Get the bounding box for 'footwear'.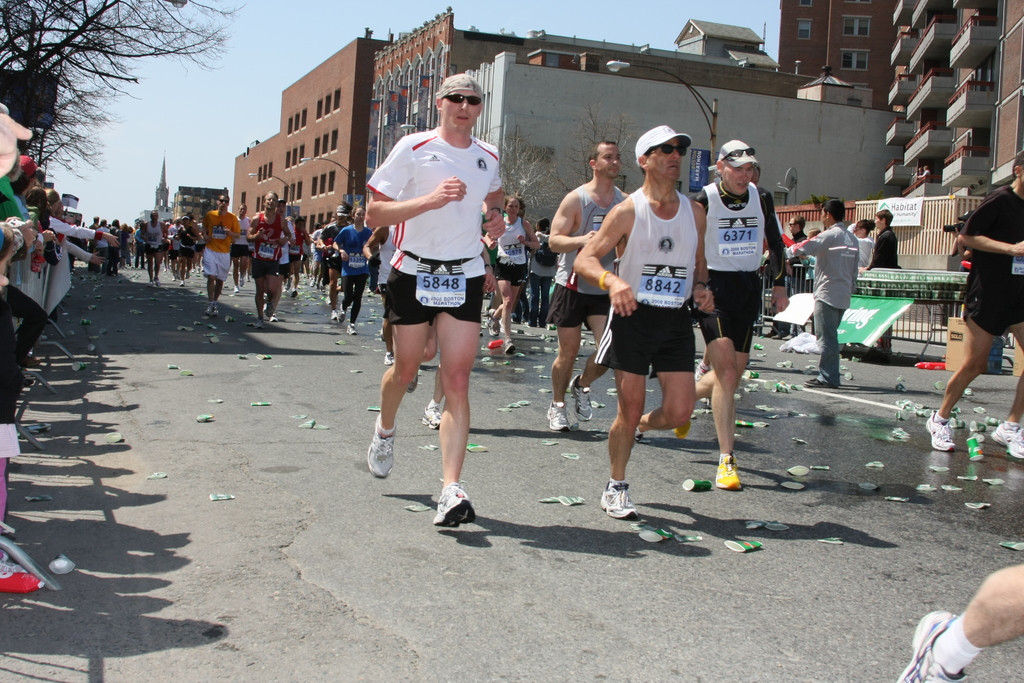
box(291, 289, 298, 297).
